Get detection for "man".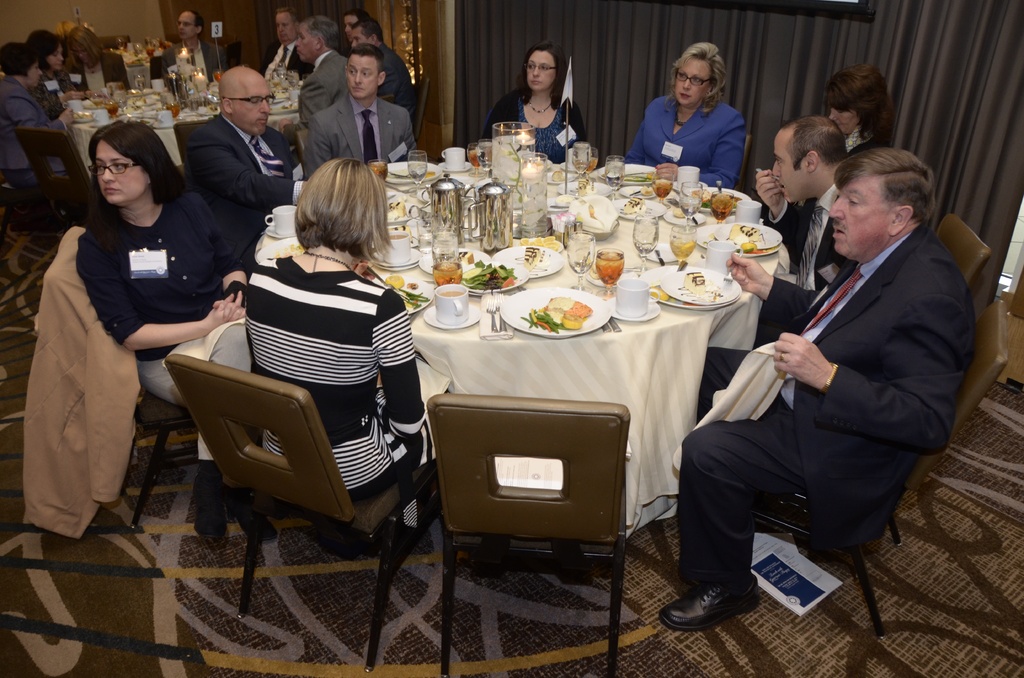
Detection: BBox(300, 42, 415, 177).
